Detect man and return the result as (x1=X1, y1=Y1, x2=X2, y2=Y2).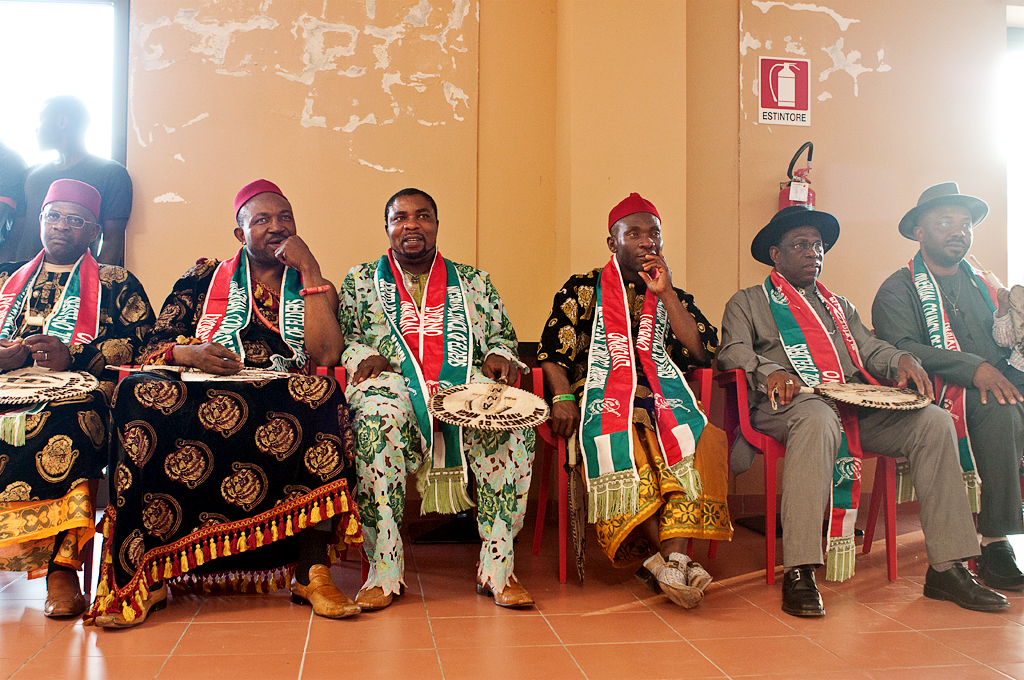
(x1=864, y1=175, x2=1023, y2=590).
